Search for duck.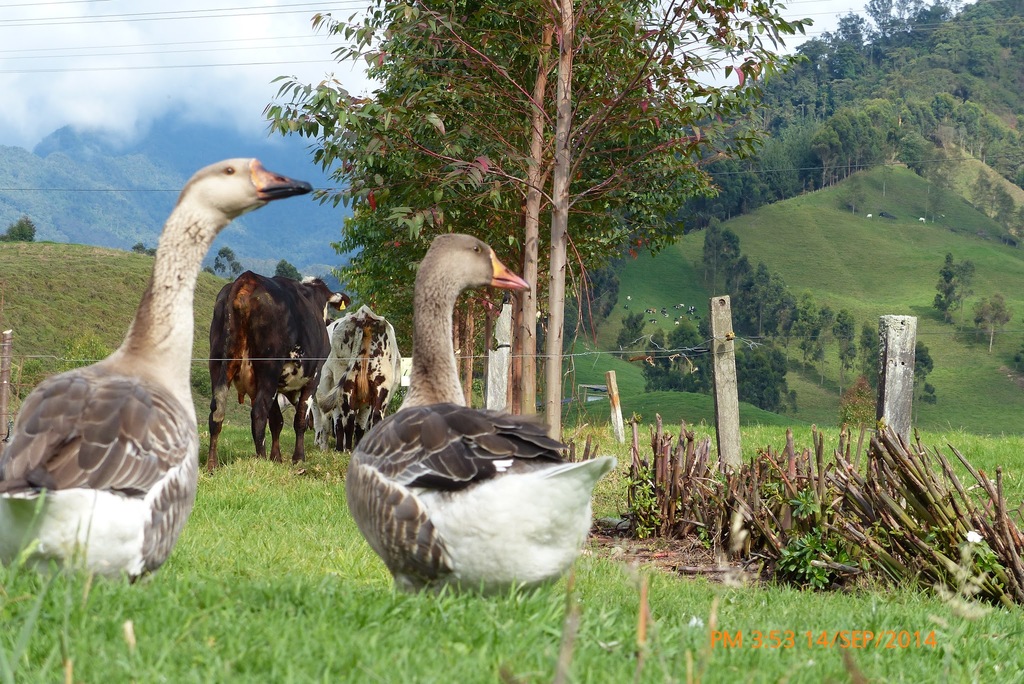
Found at rect(335, 219, 620, 610).
